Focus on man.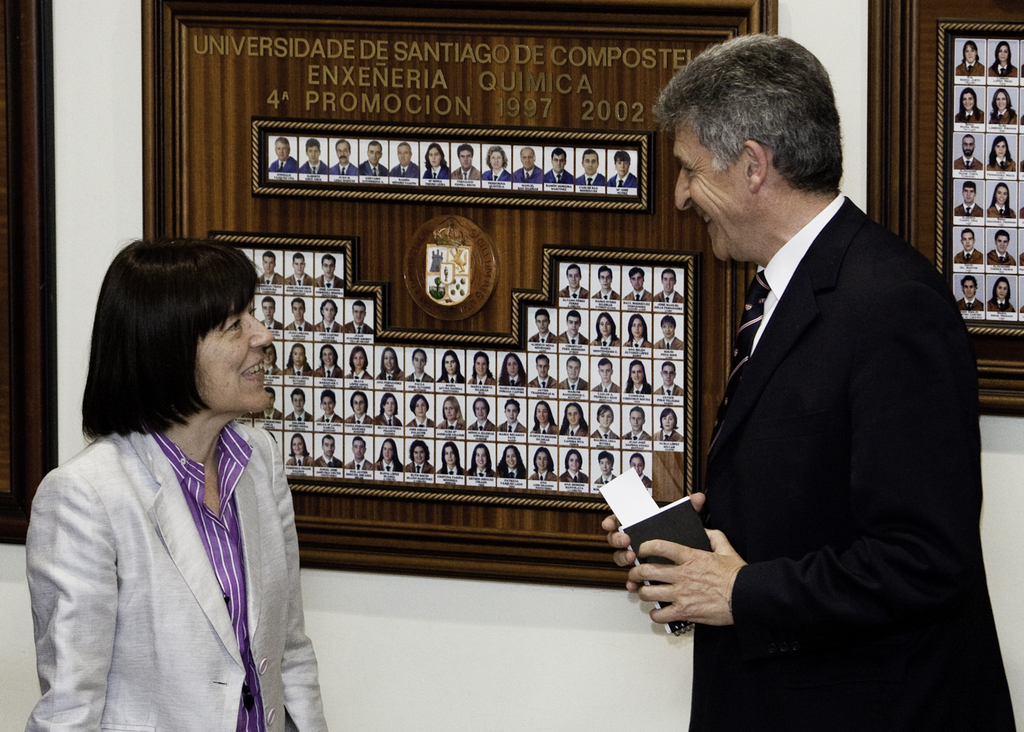
Focused at x1=593 y1=360 x2=624 y2=394.
